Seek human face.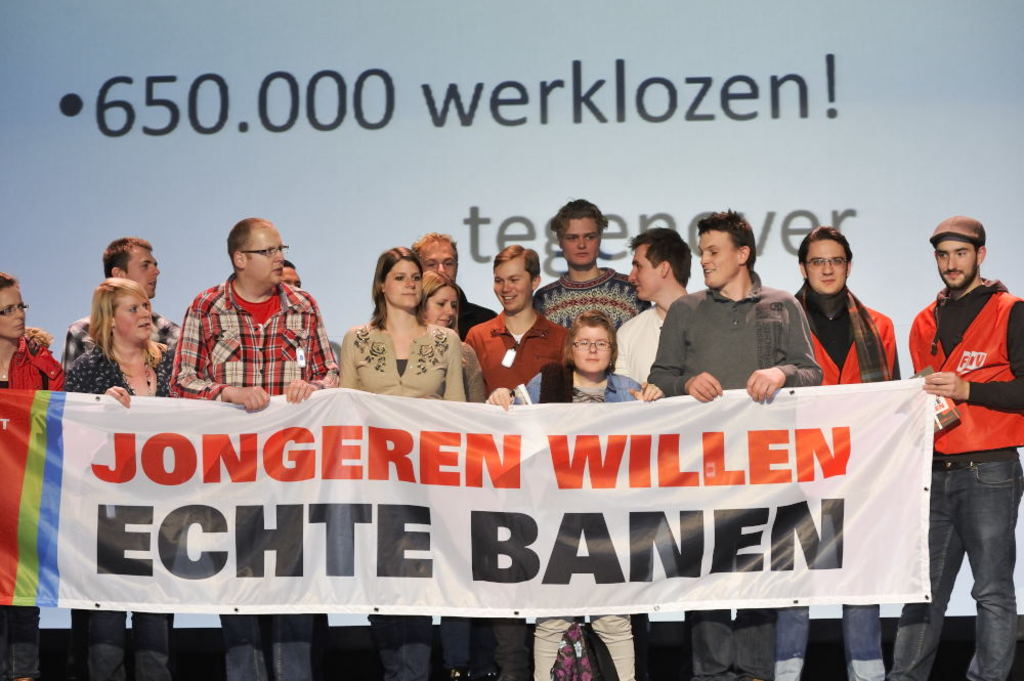
bbox=(419, 246, 455, 281).
